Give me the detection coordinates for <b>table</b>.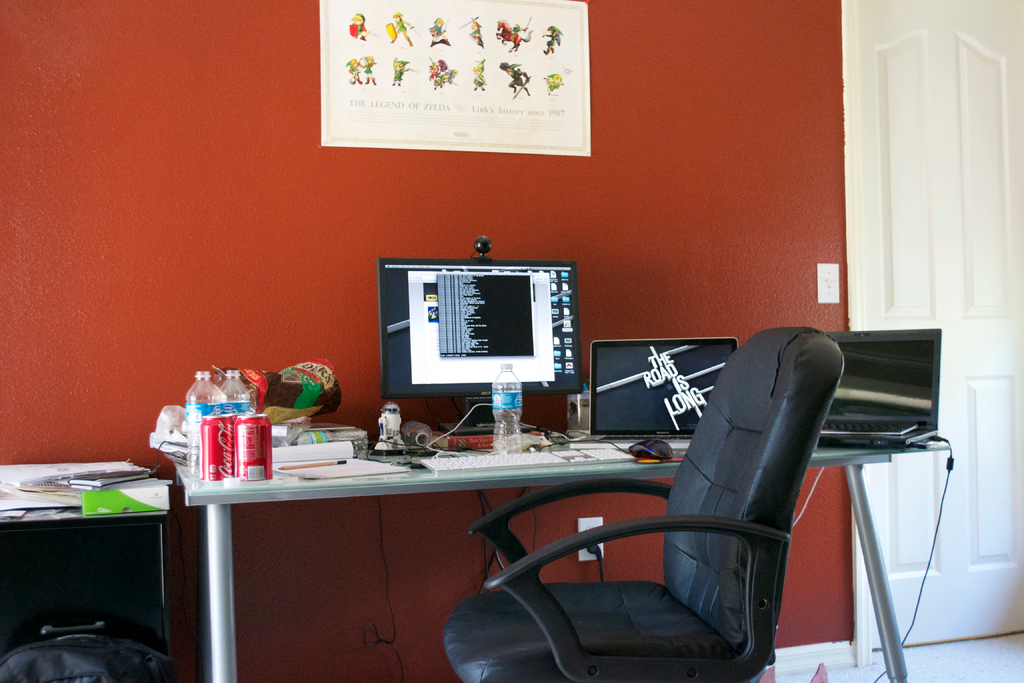
0:457:176:682.
